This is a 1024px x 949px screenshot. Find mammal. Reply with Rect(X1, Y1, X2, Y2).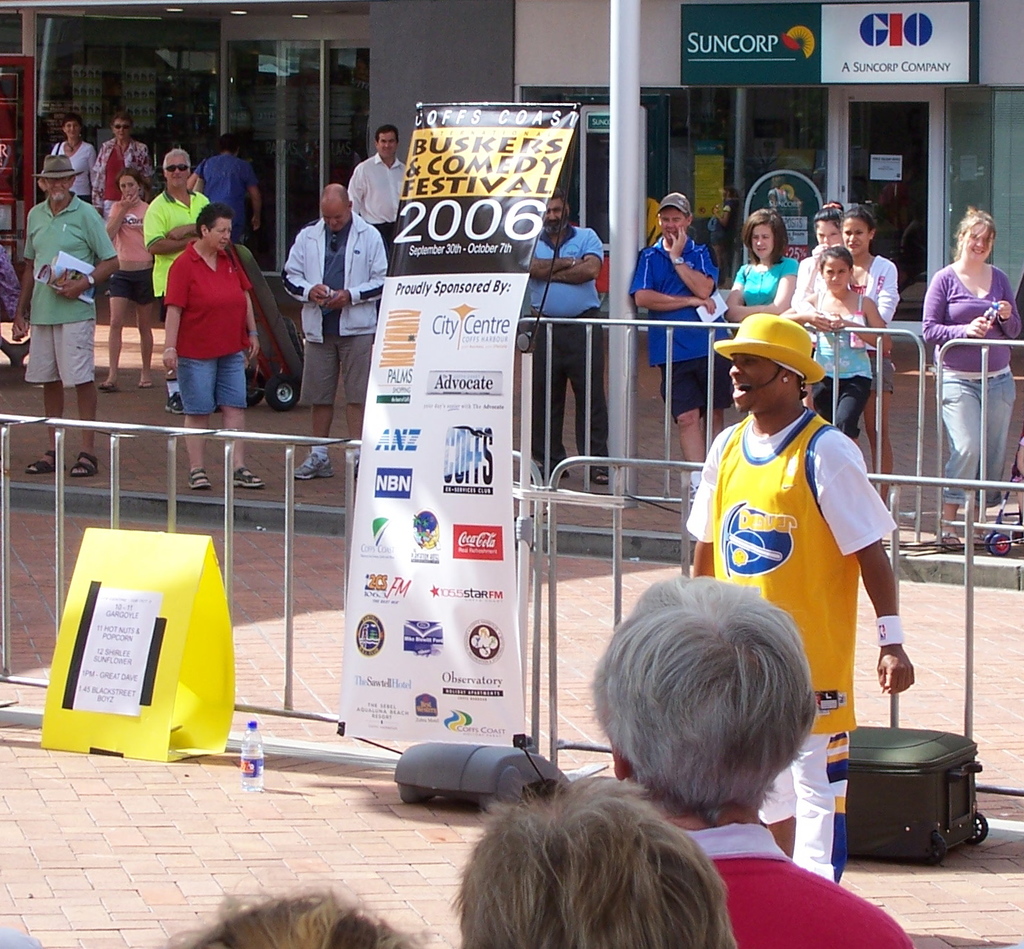
Rect(278, 183, 390, 482).
